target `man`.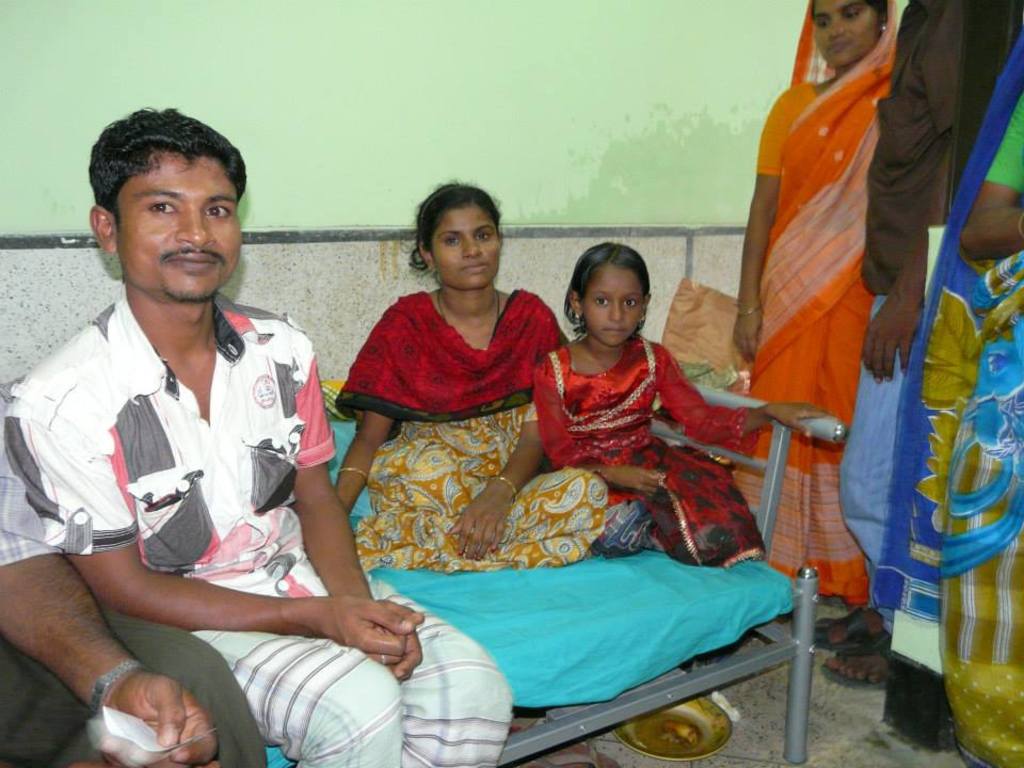
Target region: <box>0,103,521,765</box>.
